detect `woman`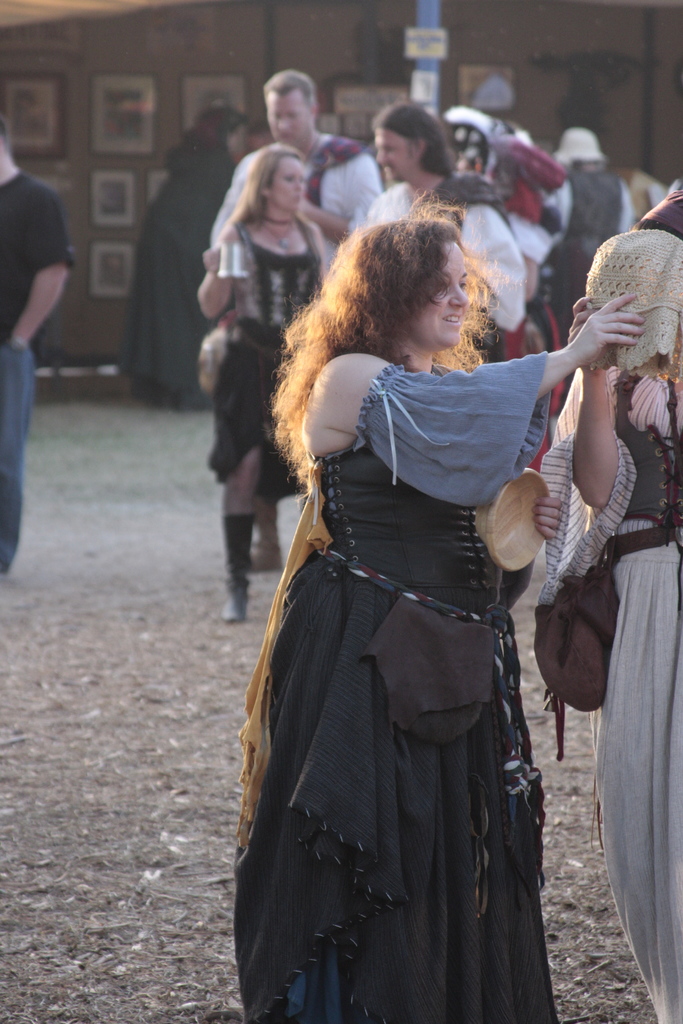
l=545, t=129, r=632, b=344
